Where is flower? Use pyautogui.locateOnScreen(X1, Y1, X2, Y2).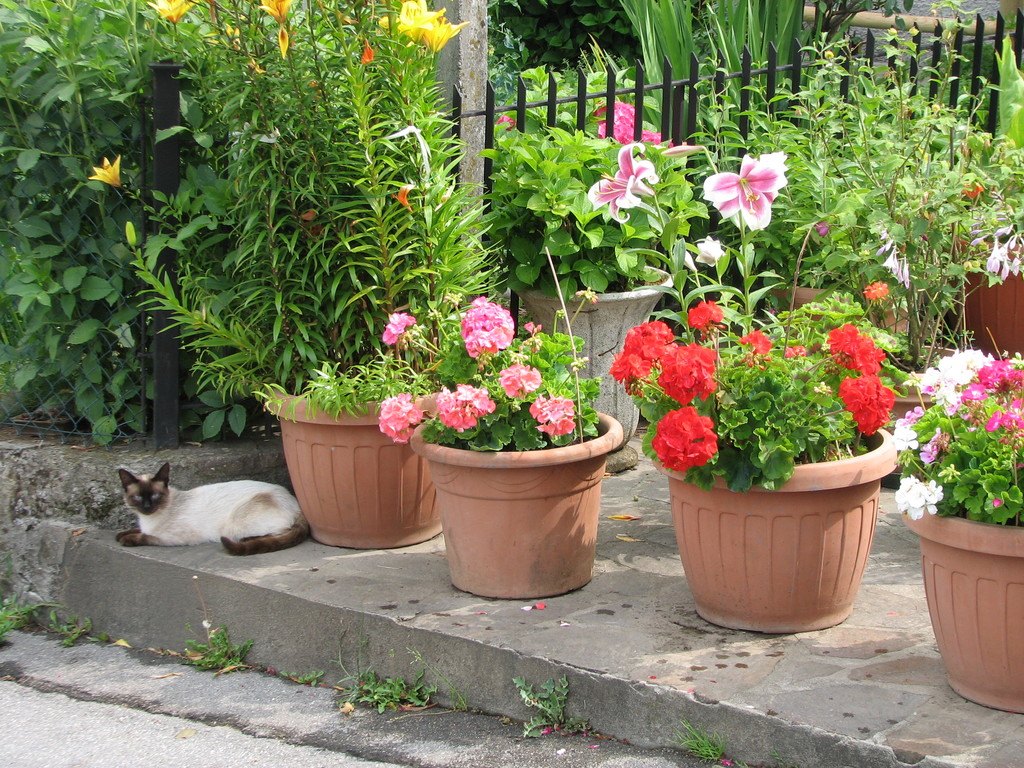
pyautogui.locateOnScreen(684, 298, 724, 331).
